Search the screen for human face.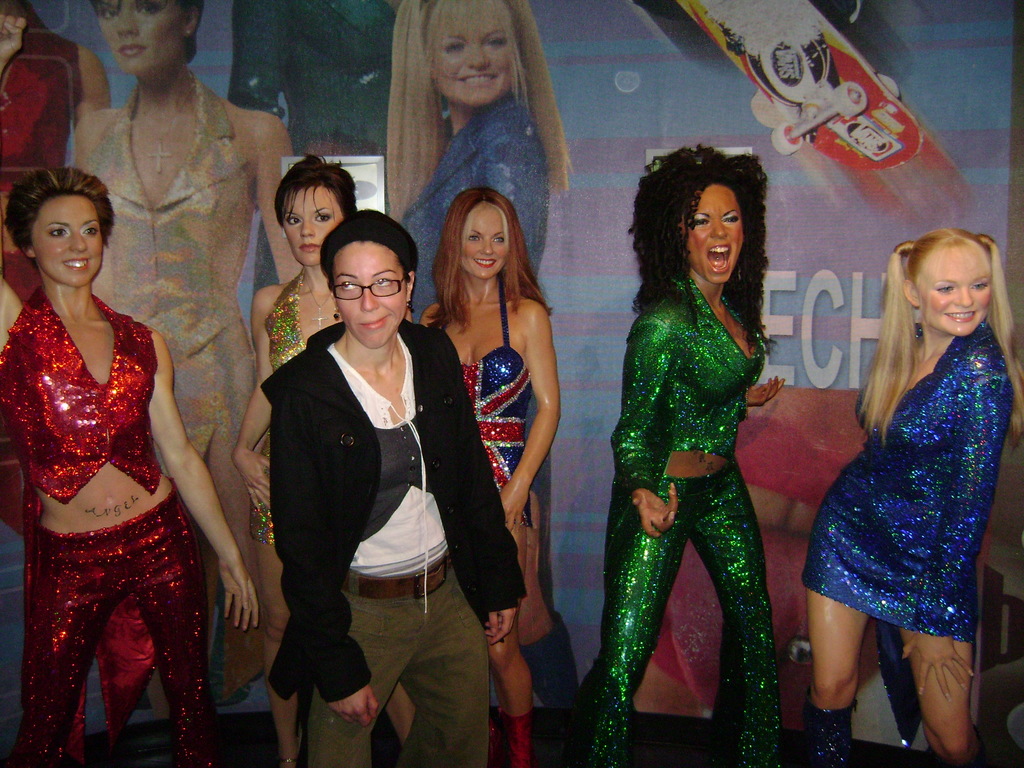
Found at (x1=428, y1=17, x2=509, y2=103).
